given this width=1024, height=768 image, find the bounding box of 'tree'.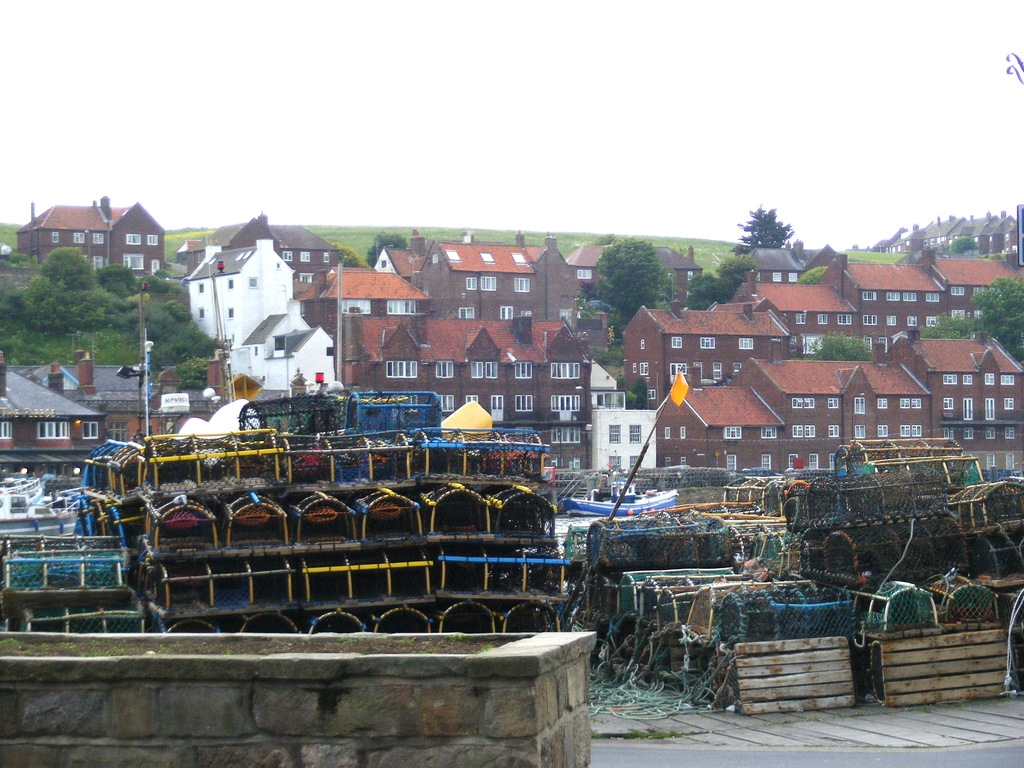
detection(589, 333, 624, 365).
